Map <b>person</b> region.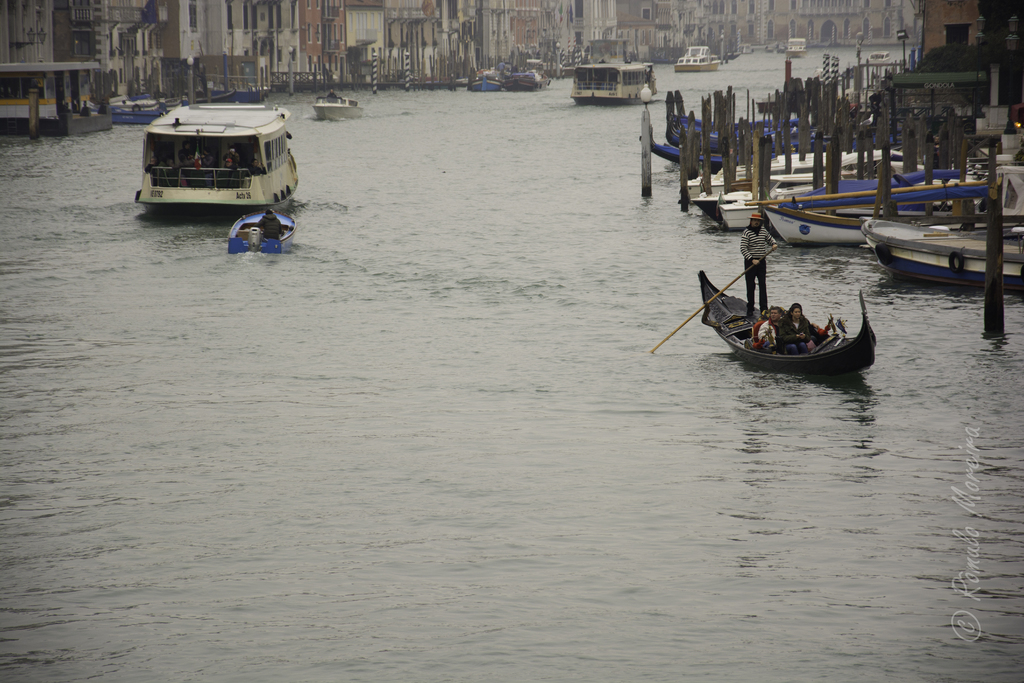
Mapped to x1=780, y1=299, x2=814, y2=349.
